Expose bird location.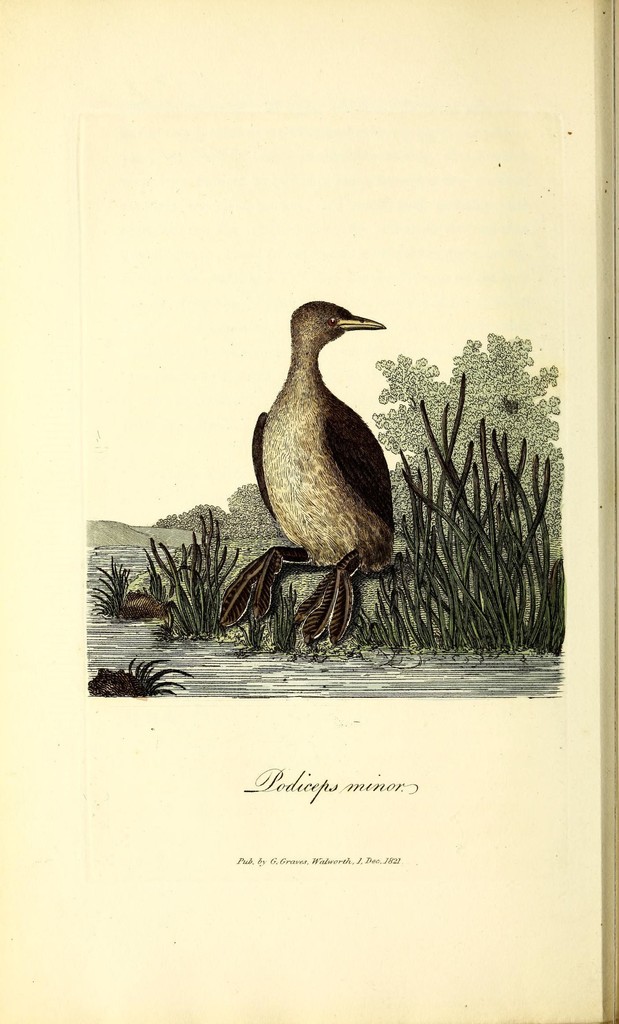
Exposed at pyautogui.locateOnScreen(242, 307, 405, 625).
